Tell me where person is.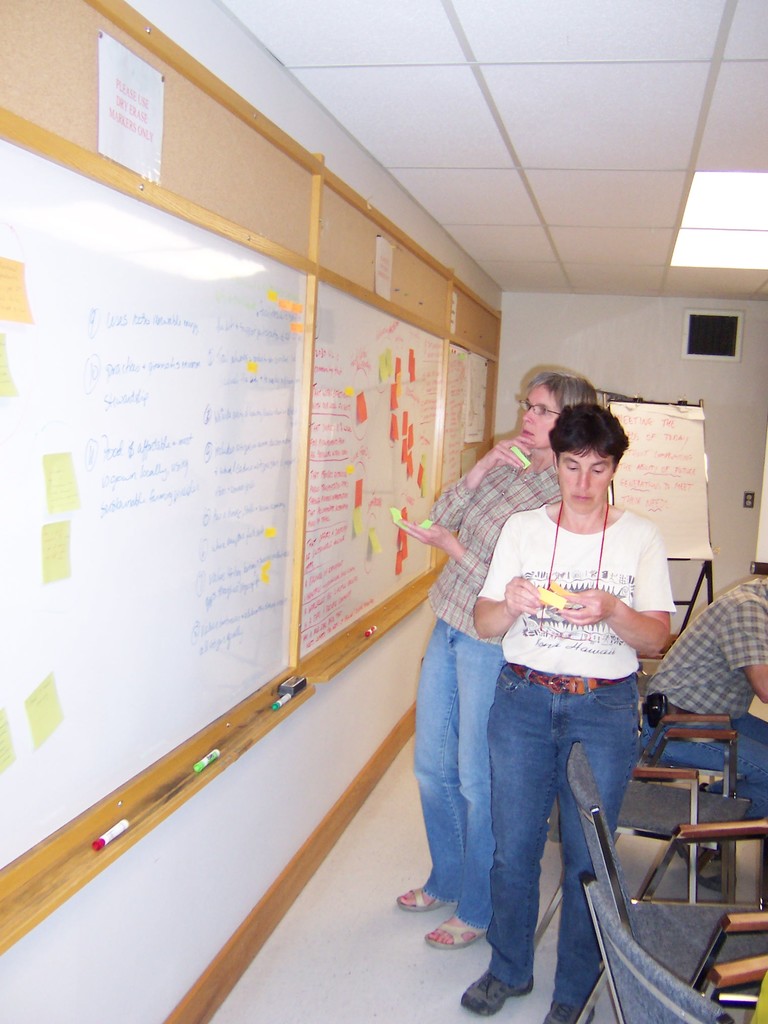
person is at box(467, 390, 675, 1021).
